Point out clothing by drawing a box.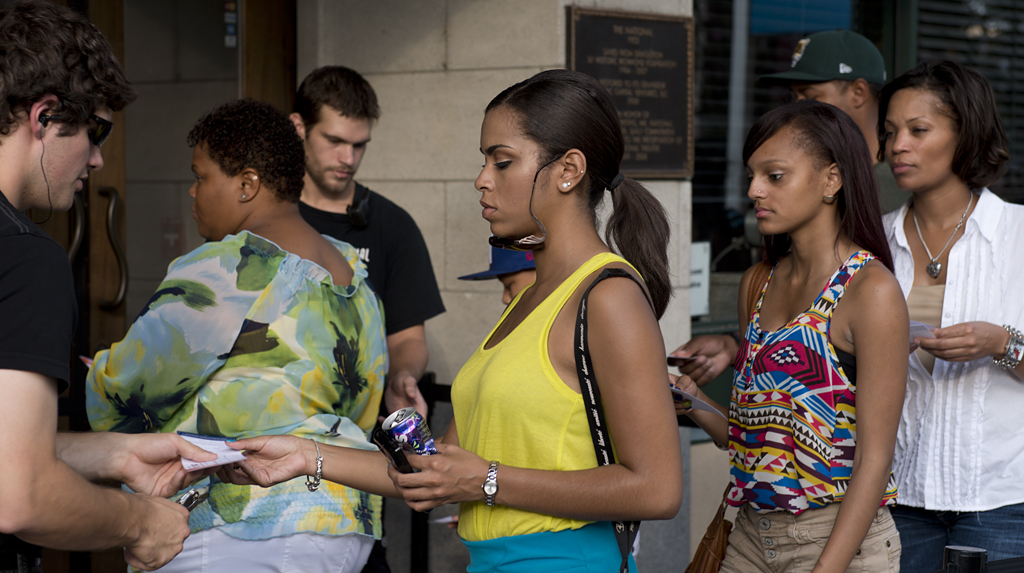
x1=74, y1=231, x2=392, y2=572.
